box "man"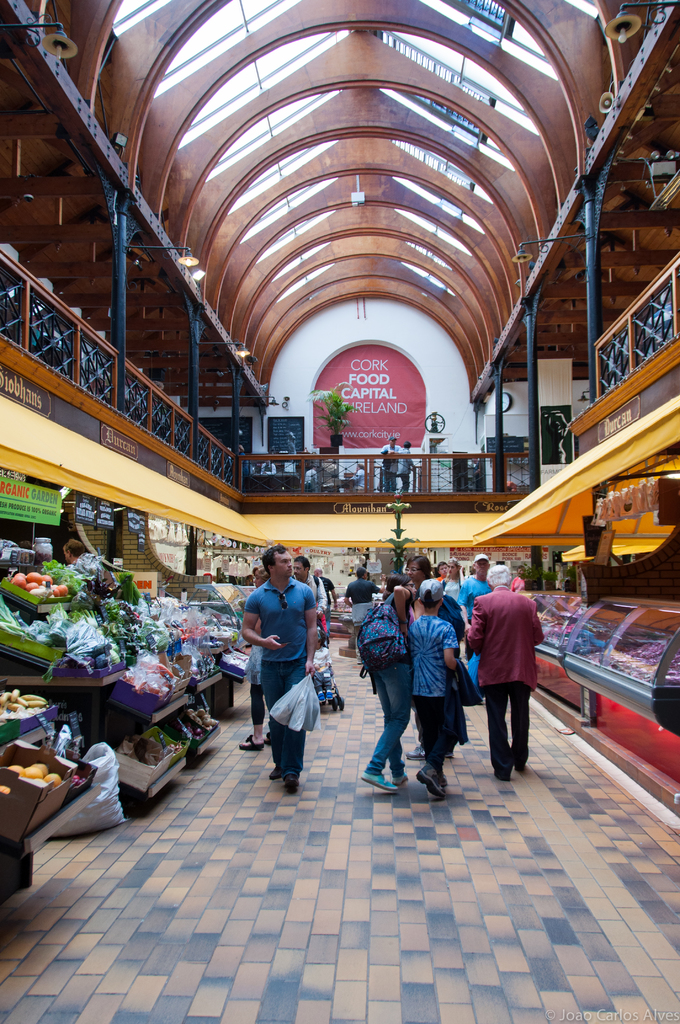
[308, 465, 320, 491]
